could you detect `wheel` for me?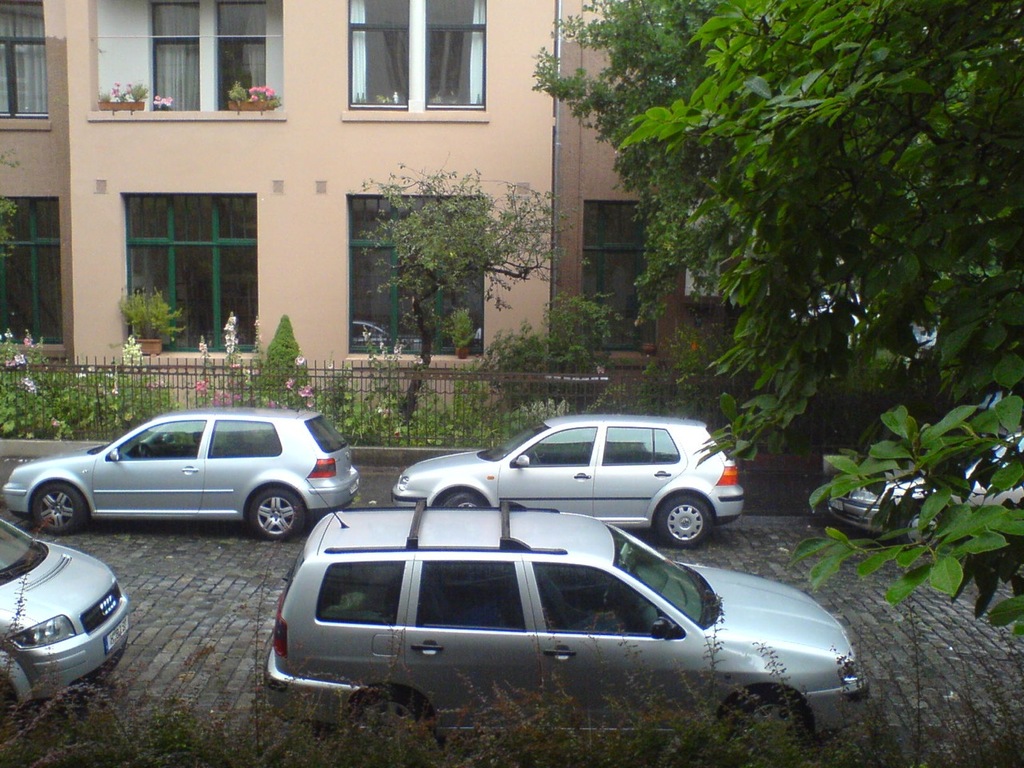
Detection result: 247,489,306,543.
